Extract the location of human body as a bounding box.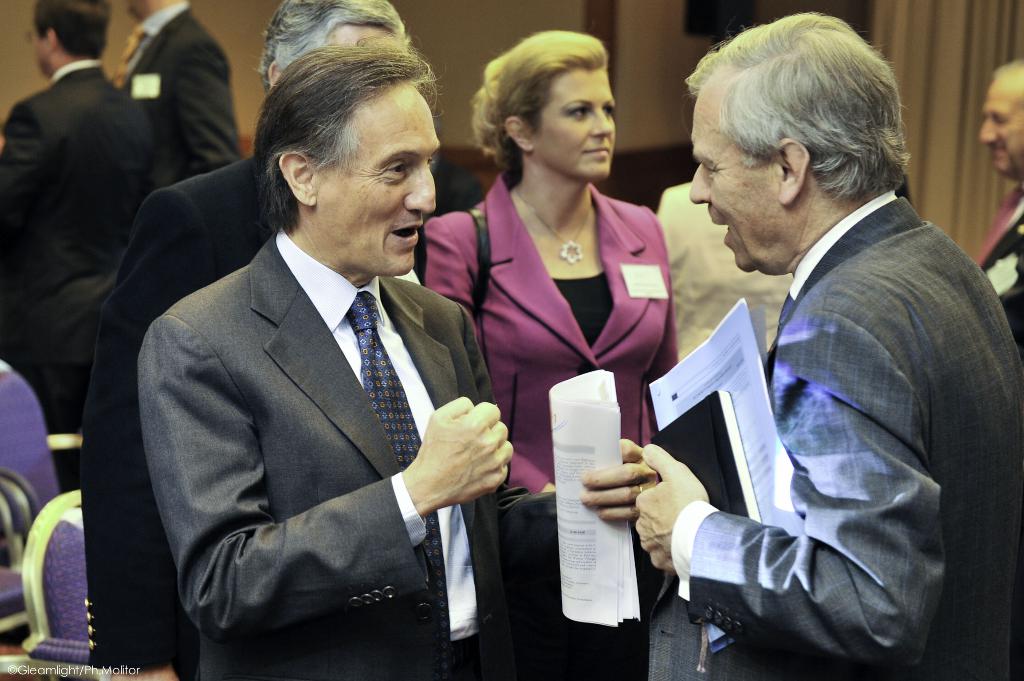
(108,0,239,192).
